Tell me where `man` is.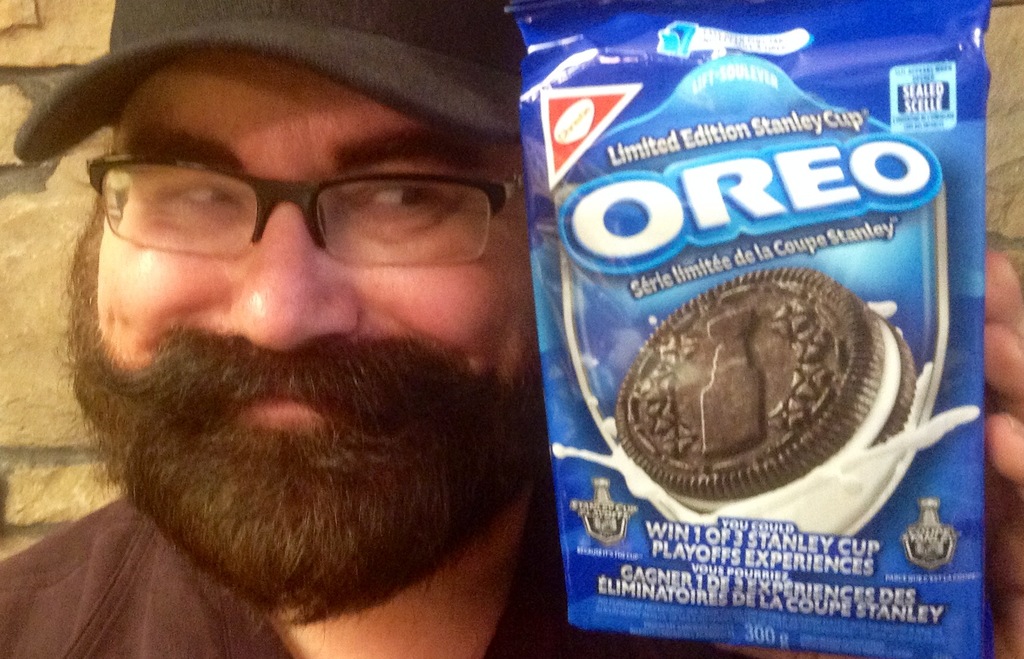
`man` is at x1=0, y1=0, x2=1023, y2=658.
